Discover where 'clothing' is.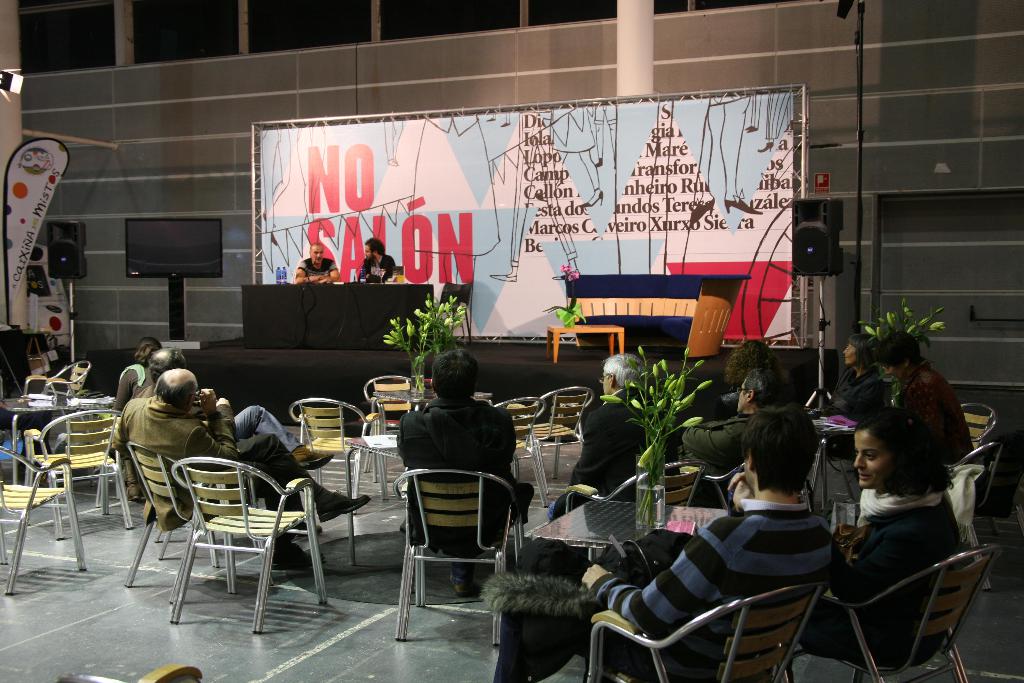
Discovered at [left=114, top=366, right=155, bottom=485].
